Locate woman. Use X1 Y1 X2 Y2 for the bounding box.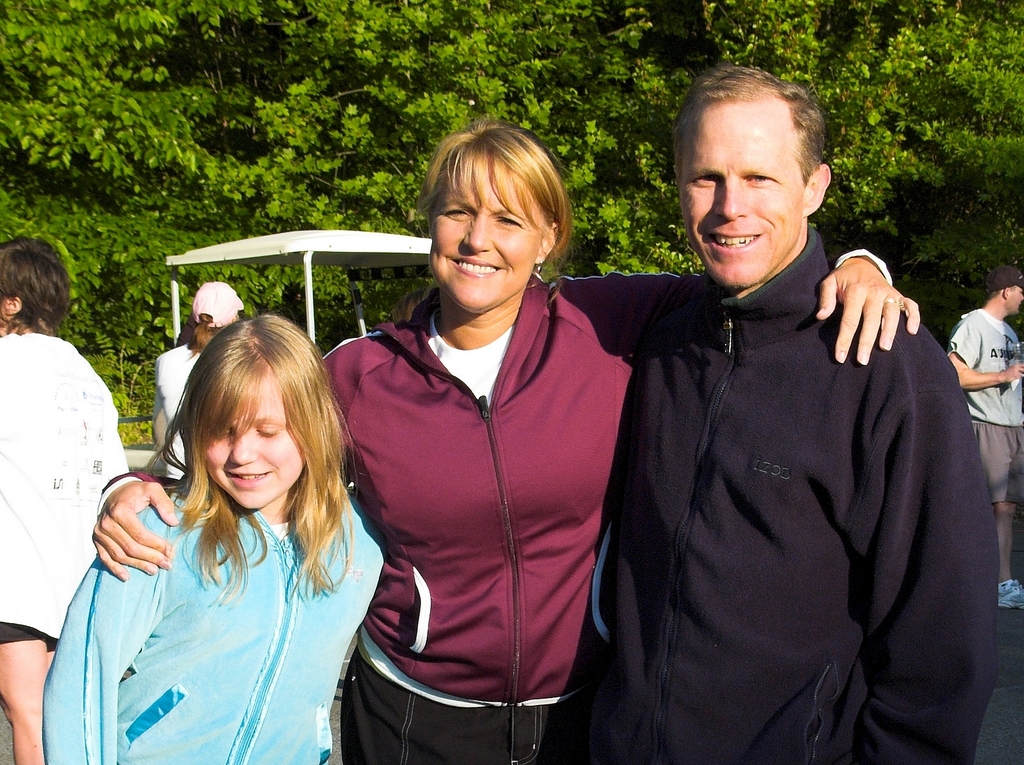
152 279 243 482.
